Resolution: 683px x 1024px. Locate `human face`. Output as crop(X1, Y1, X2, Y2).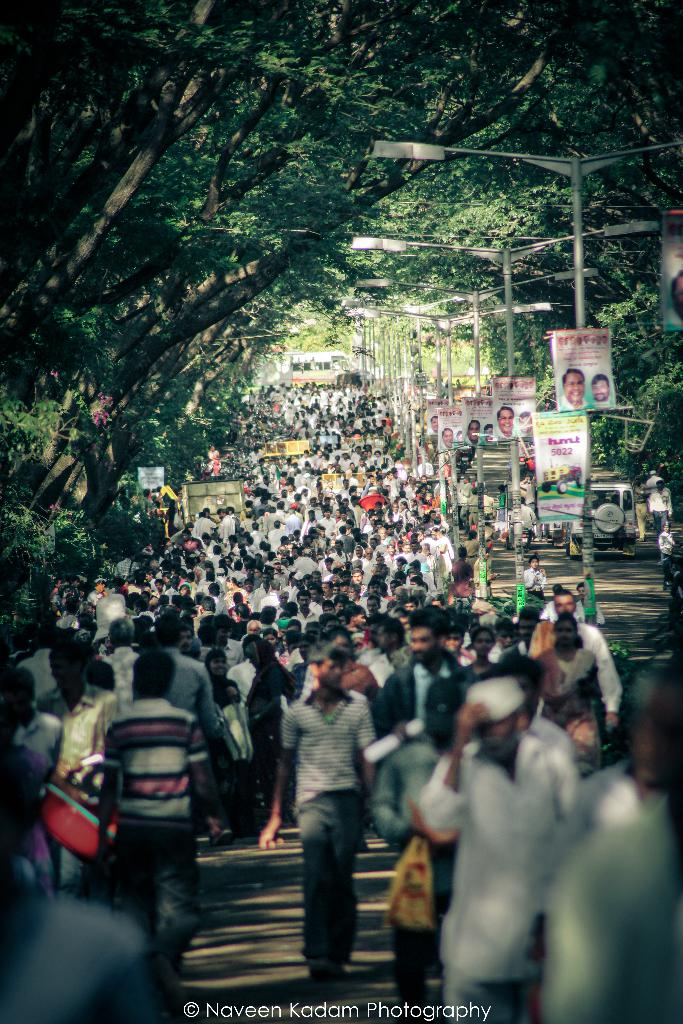
crop(264, 575, 271, 584).
